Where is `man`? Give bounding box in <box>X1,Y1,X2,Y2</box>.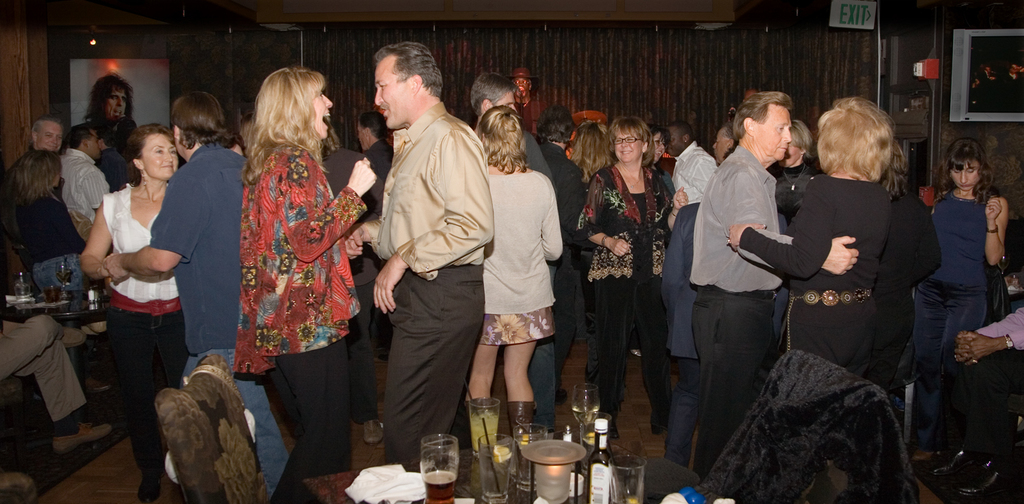
<box>100,92,288,499</box>.
